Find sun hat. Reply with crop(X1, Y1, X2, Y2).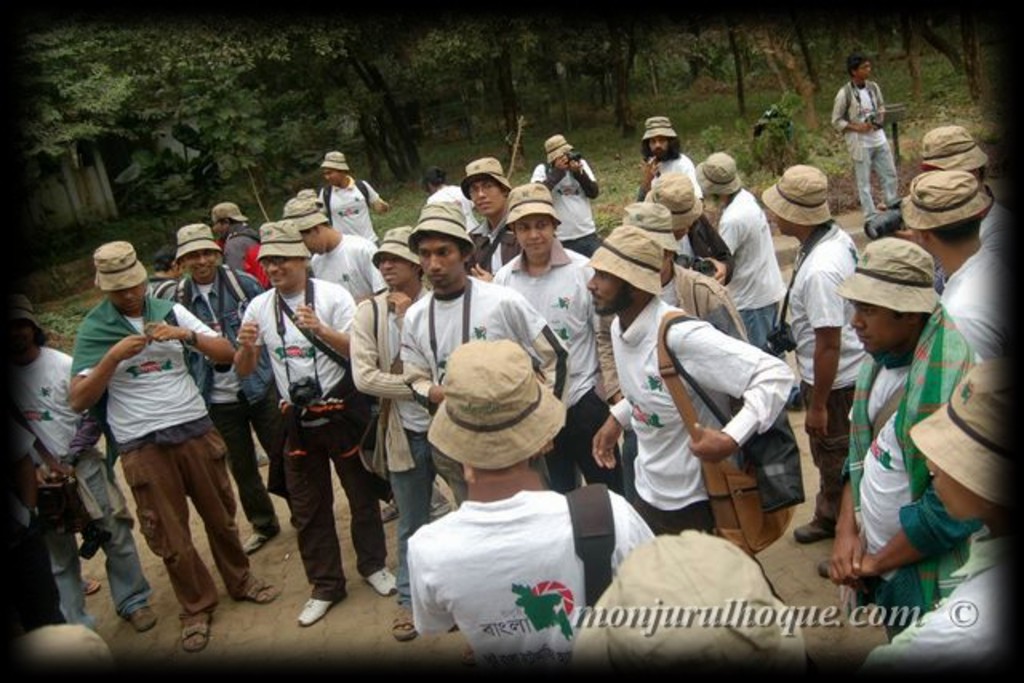
crop(904, 360, 1010, 509).
